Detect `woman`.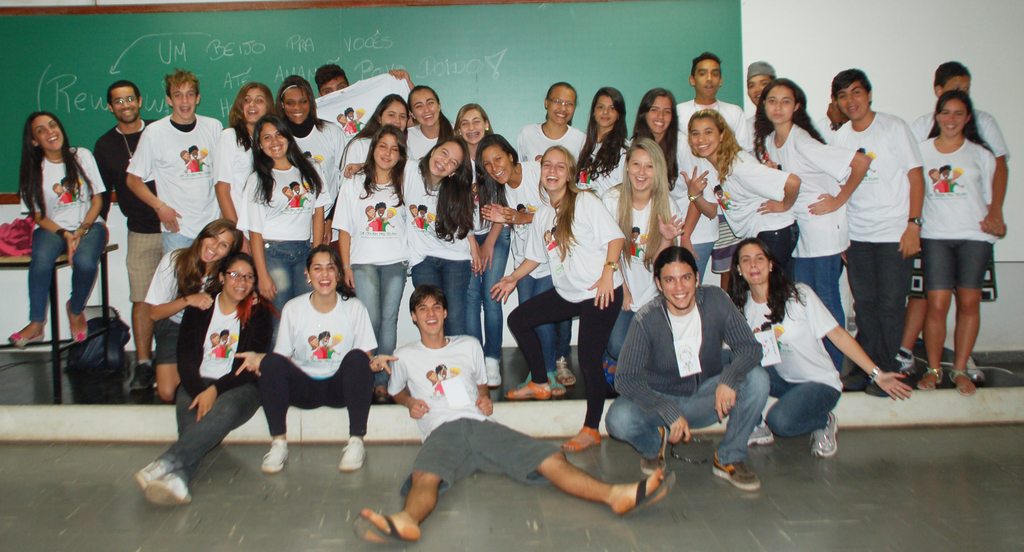
Detected at 138:245:263:487.
